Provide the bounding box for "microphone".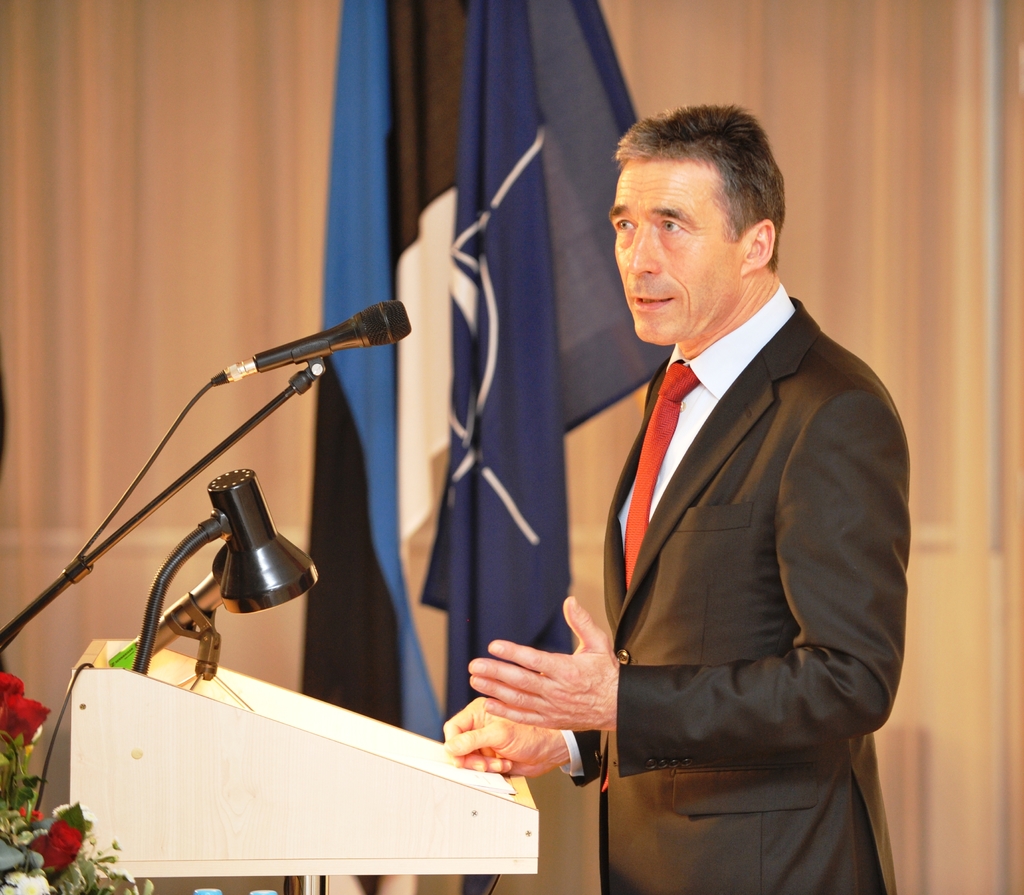
(x1=253, y1=296, x2=411, y2=359).
